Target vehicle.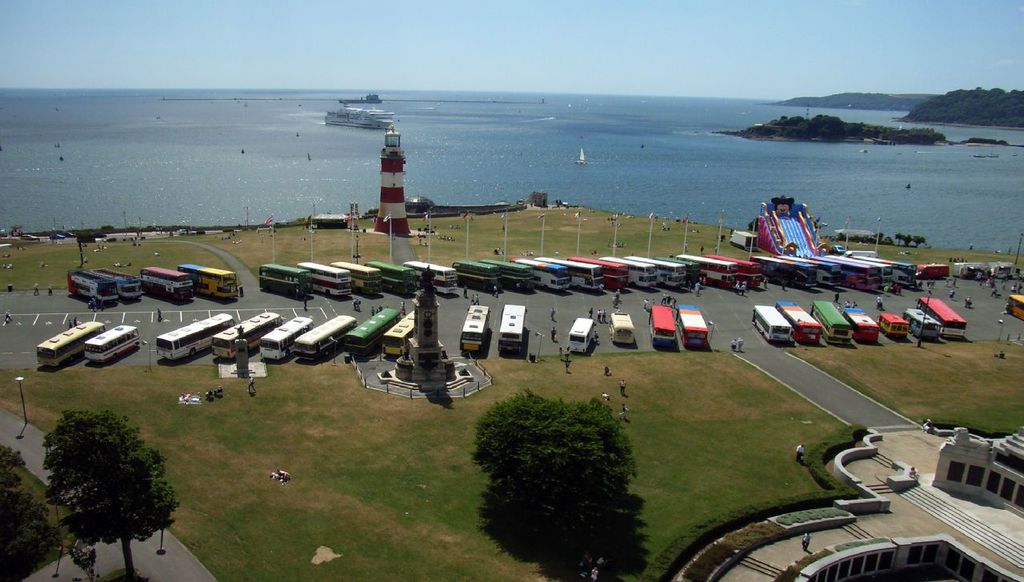
Target region: (left=458, top=305, right=492, bottom=354).
